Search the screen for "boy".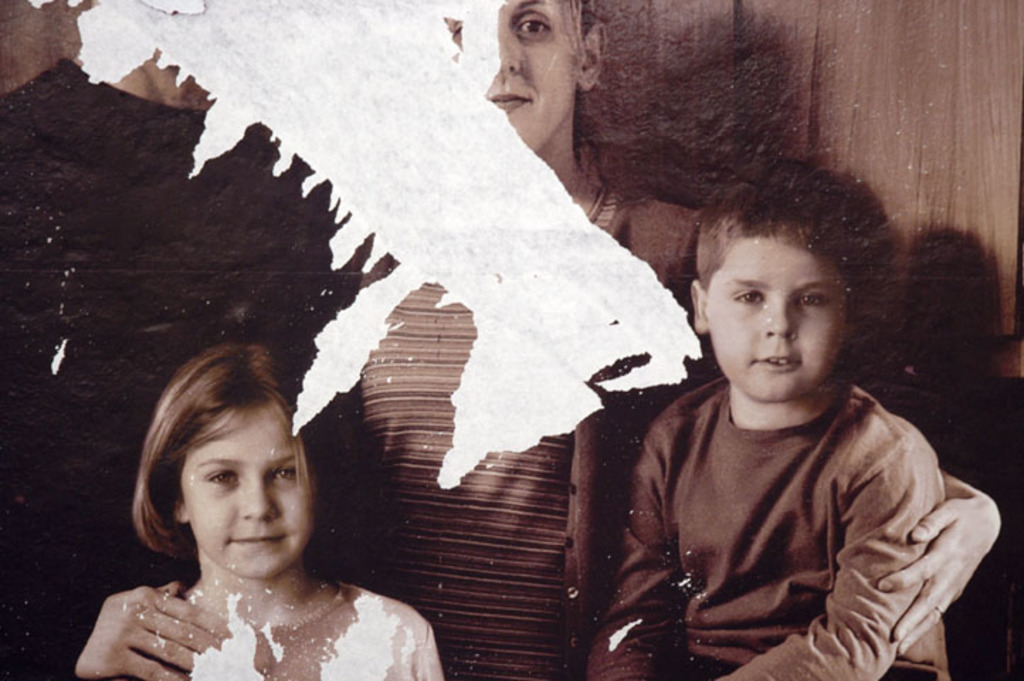
Found at 589:148:956:668.
